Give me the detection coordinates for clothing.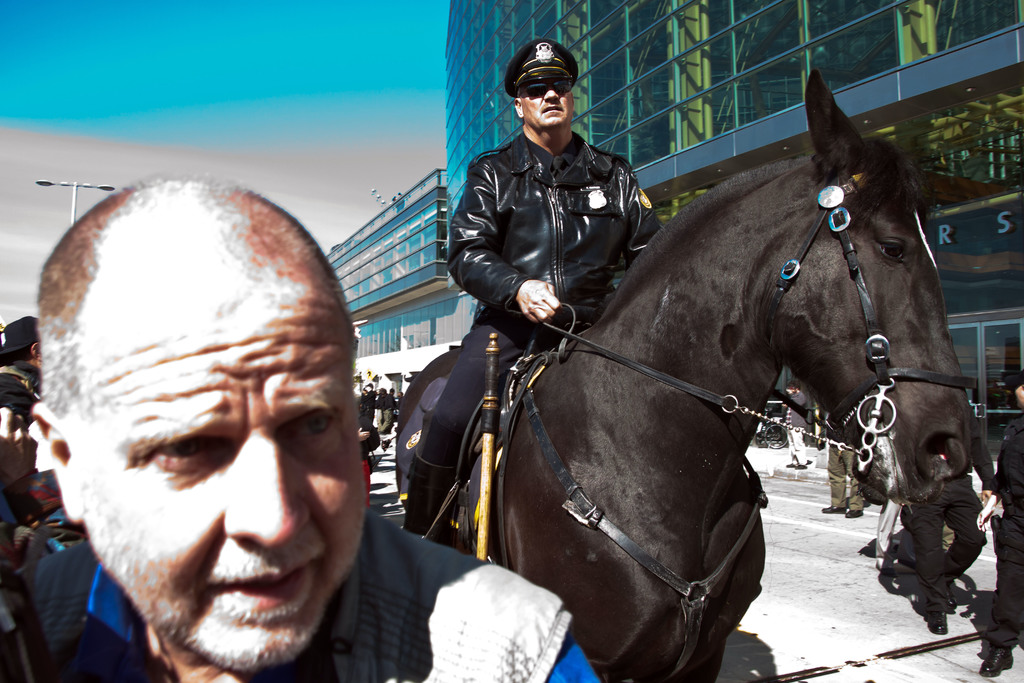
BBox(904, 408, 991, 616).
